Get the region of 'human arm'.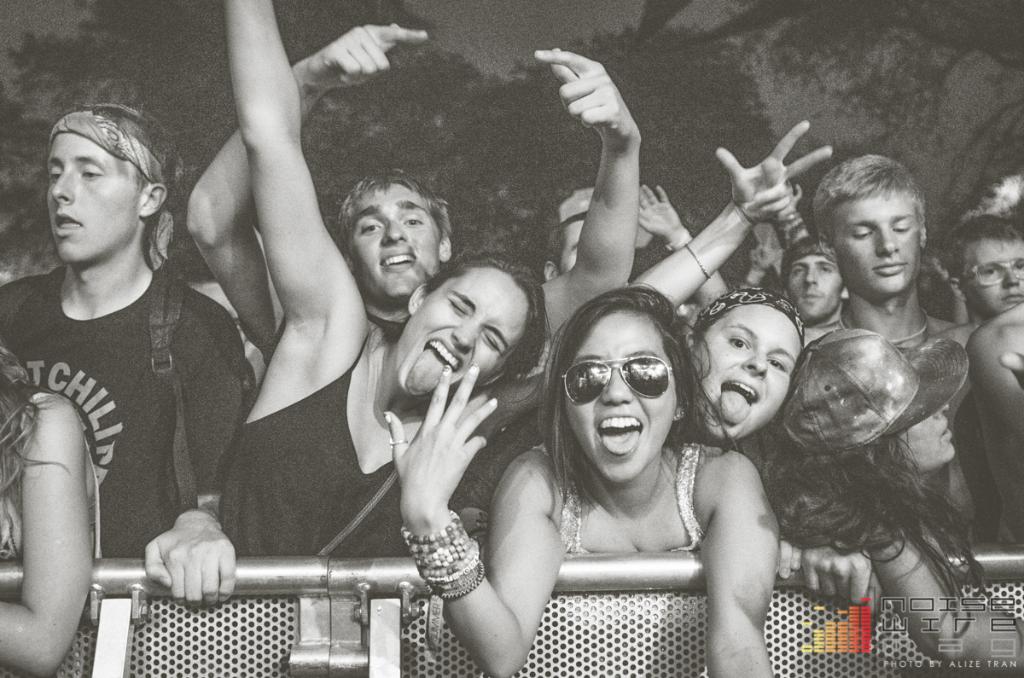
x1=800 y1=534 x2=870 y2=603.
